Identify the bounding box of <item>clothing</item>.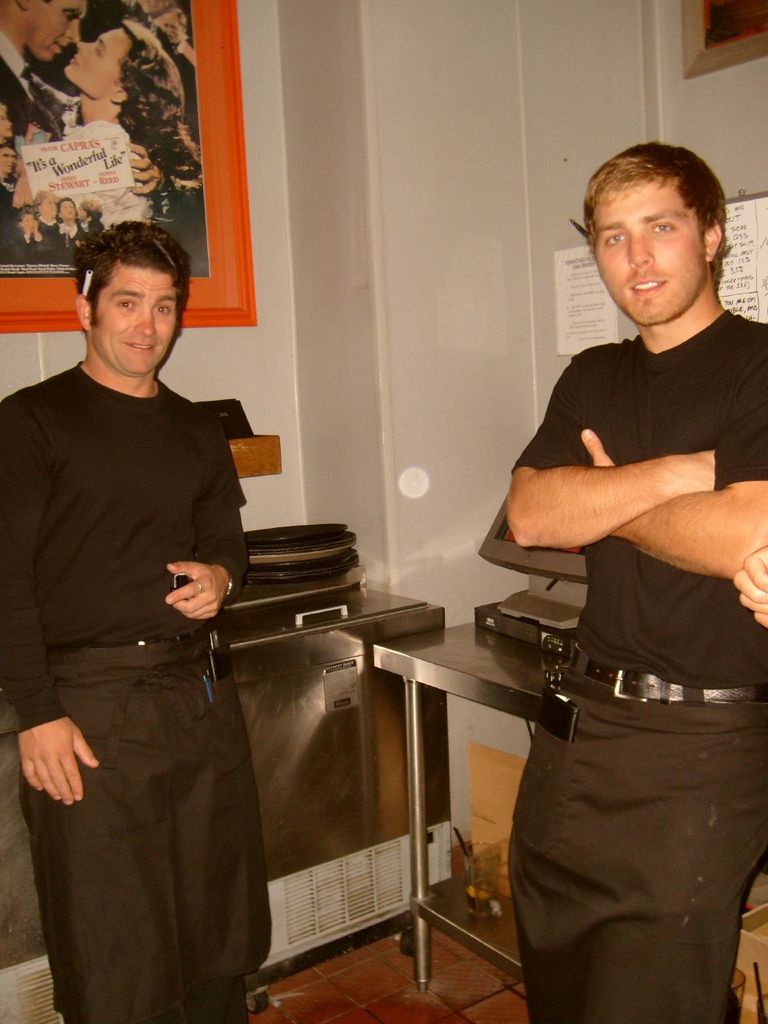
left=0, top=31, right=70, bottom=132.
